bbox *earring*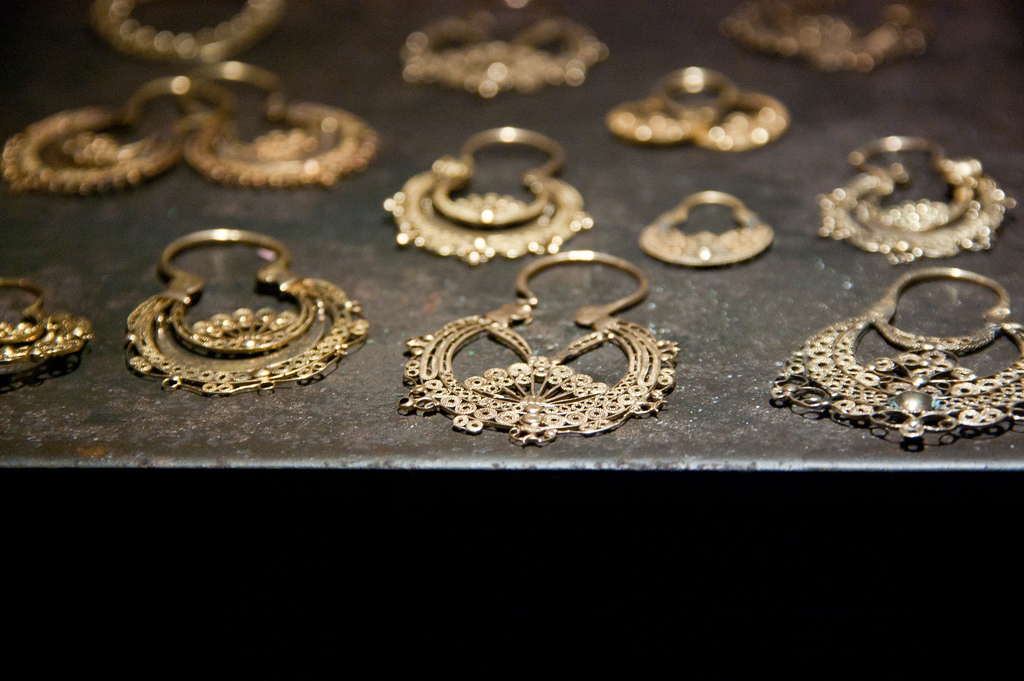
(left=0, top=274, right=92, bottom=382)
